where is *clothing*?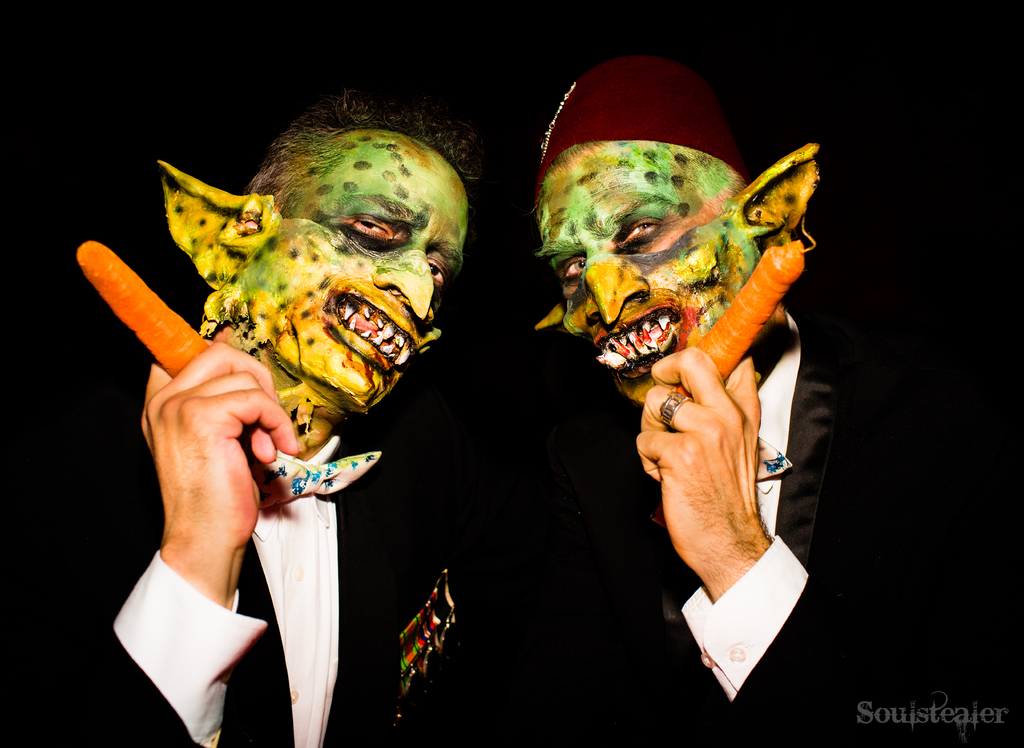
select_region(642, 320, 873, 747).
